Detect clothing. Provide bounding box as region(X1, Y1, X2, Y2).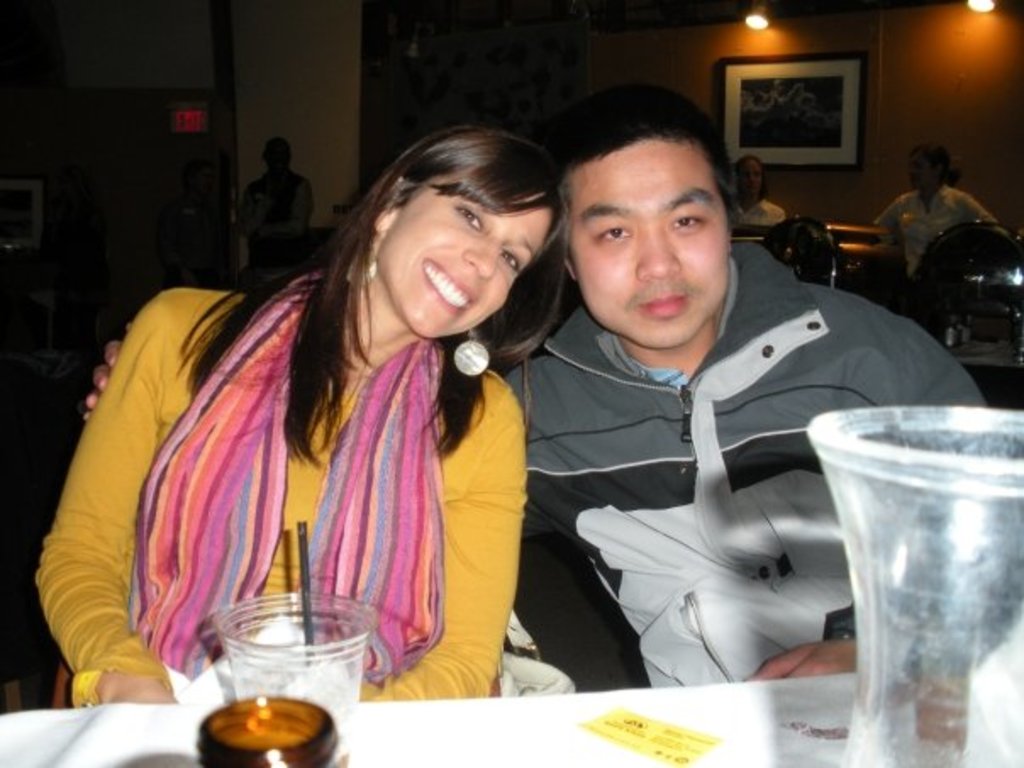
region(58, 251, 519, 692).
